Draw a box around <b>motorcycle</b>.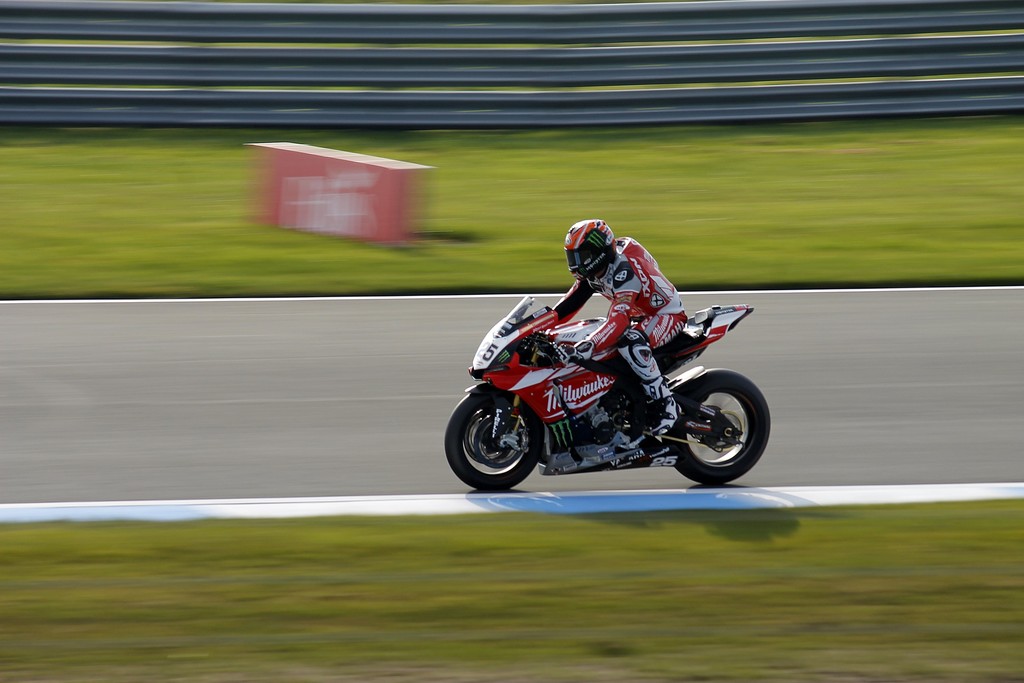
445:282:778:493.
